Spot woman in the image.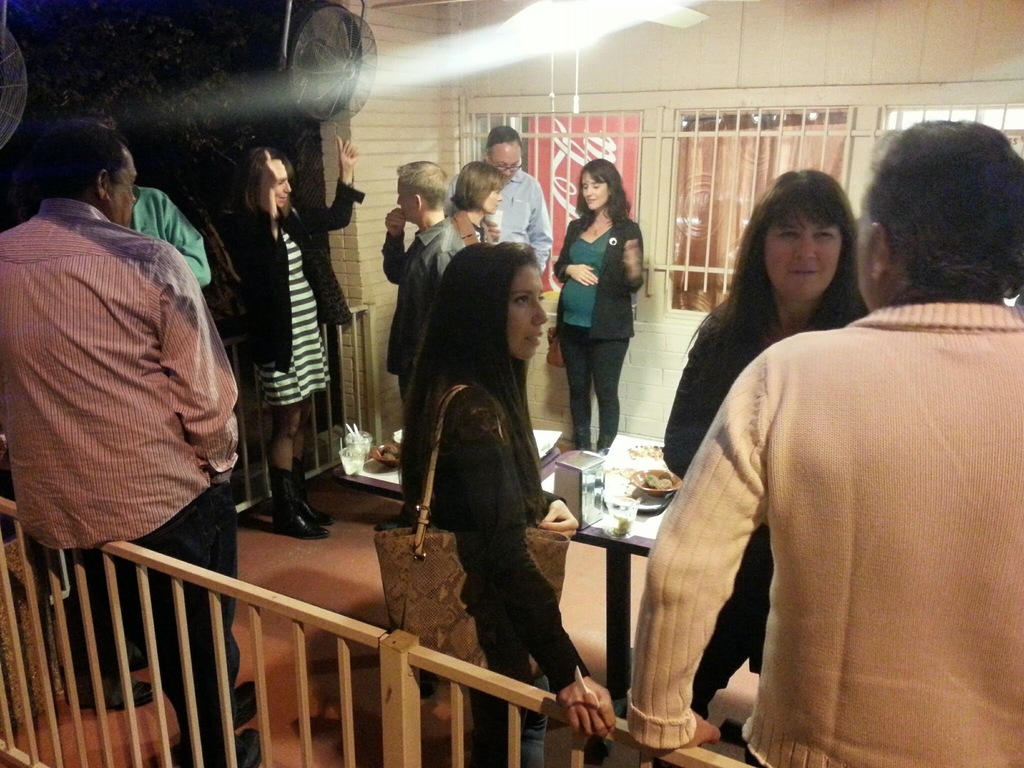
woman found at x1=446, y1=158, x2=517, y2=259.
